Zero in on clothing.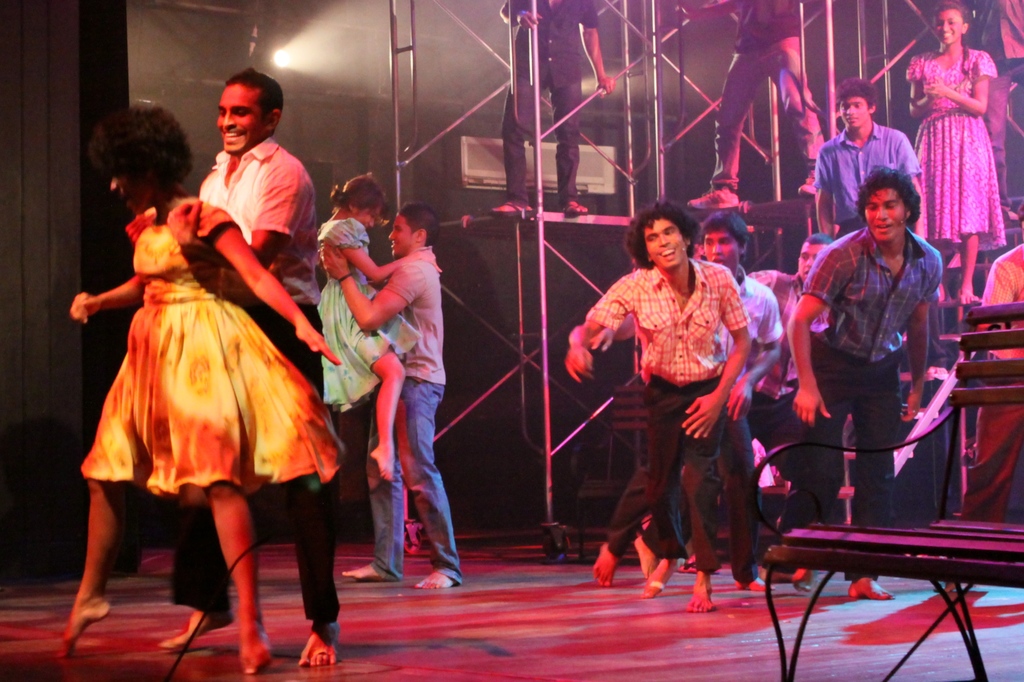
Zeroed in: [left=312, top=216, right=421, bottom=414].
